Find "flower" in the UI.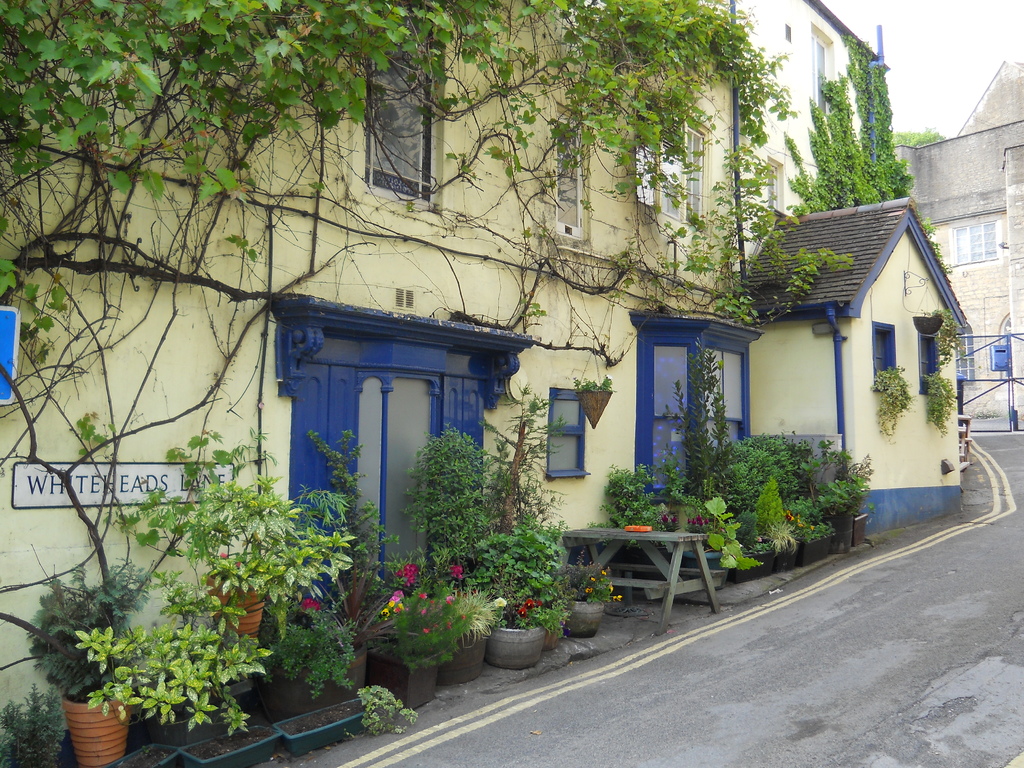
UI element at <bbox>608, 371, 612, 380</bbox>.
